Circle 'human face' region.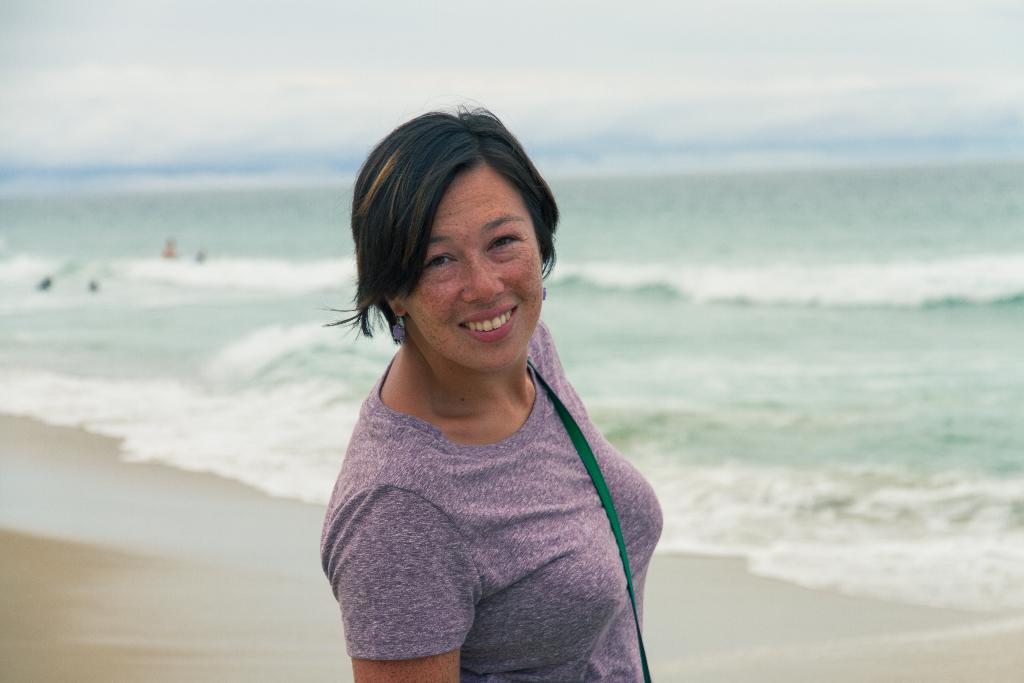
Region: 406/170/542/367.
